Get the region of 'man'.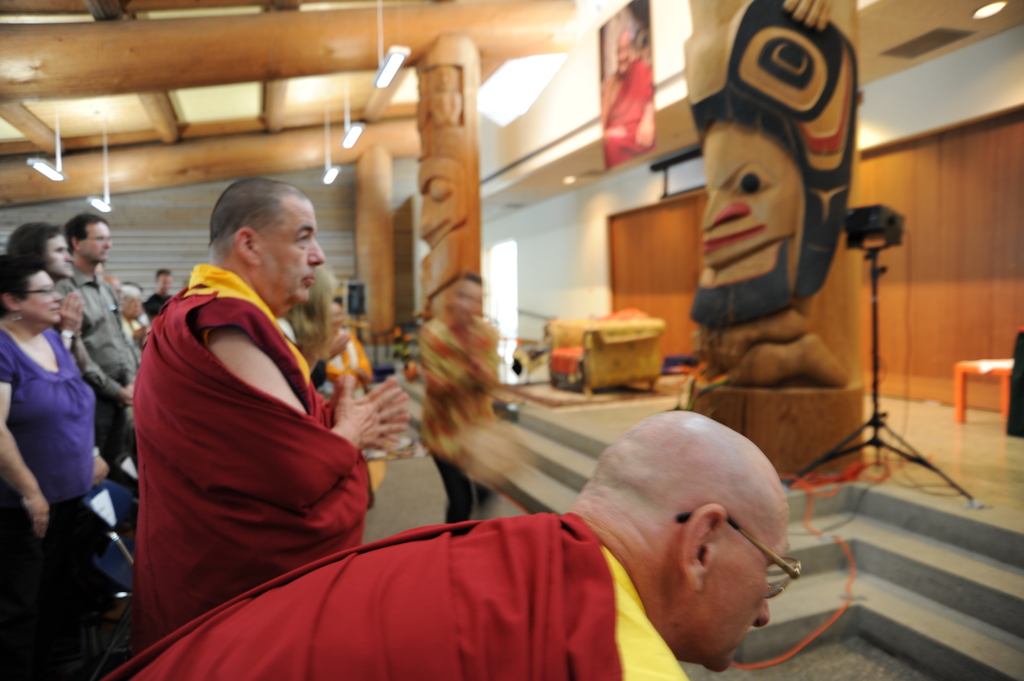
[111, 172, 384, 653].
